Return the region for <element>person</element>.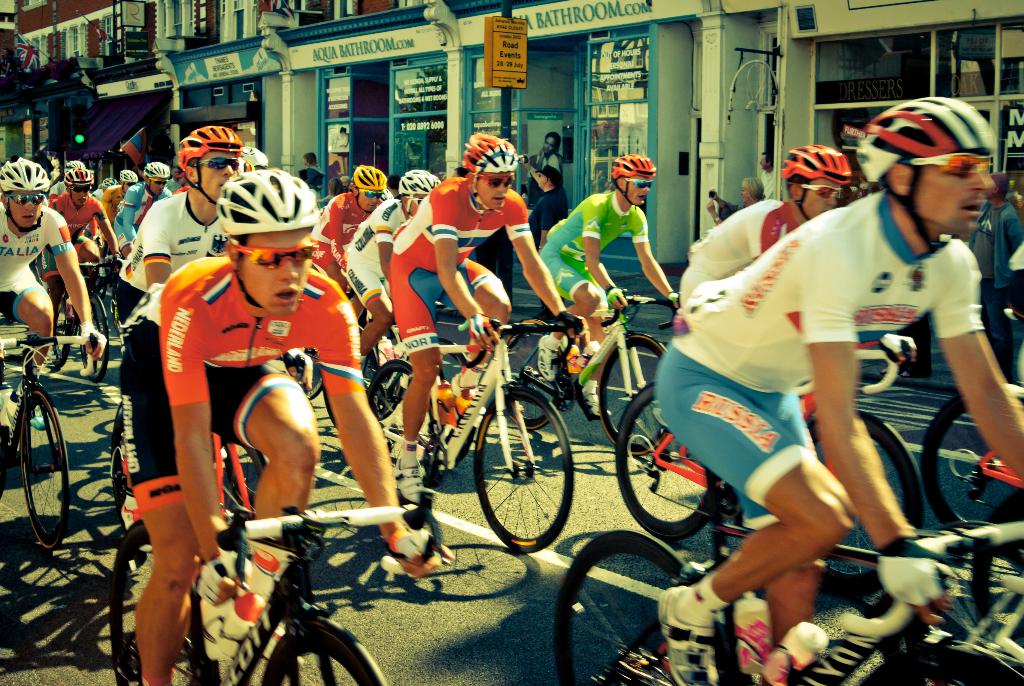
pyautogui.locateOnScreen(296, 152, 324, 193).
